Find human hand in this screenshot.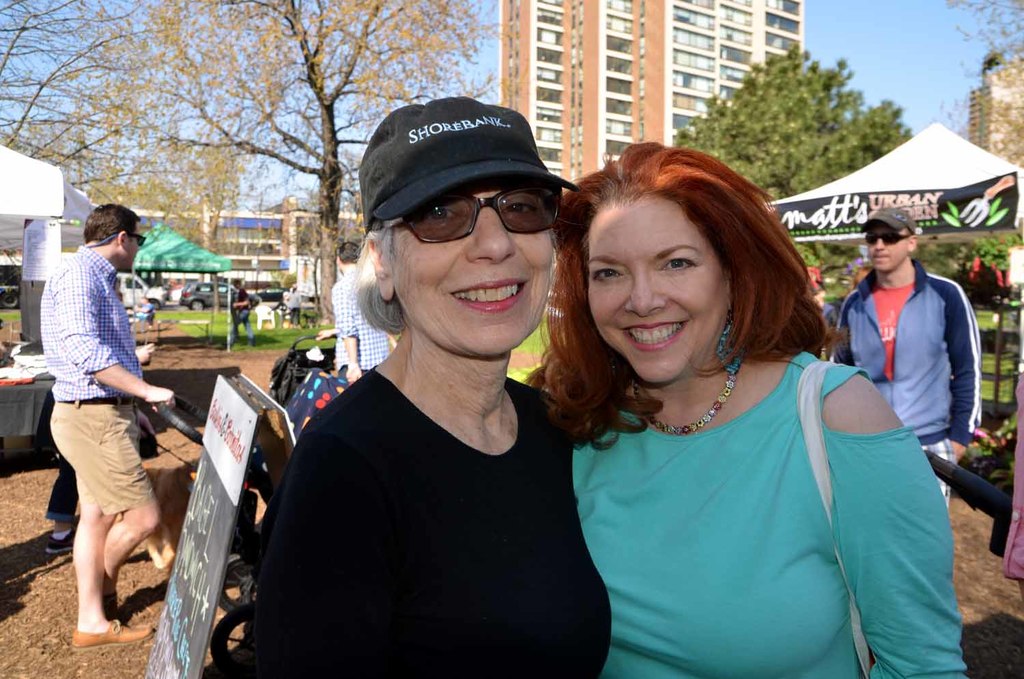
The bounding box for human hand is box(315, 329, 341, 340).
